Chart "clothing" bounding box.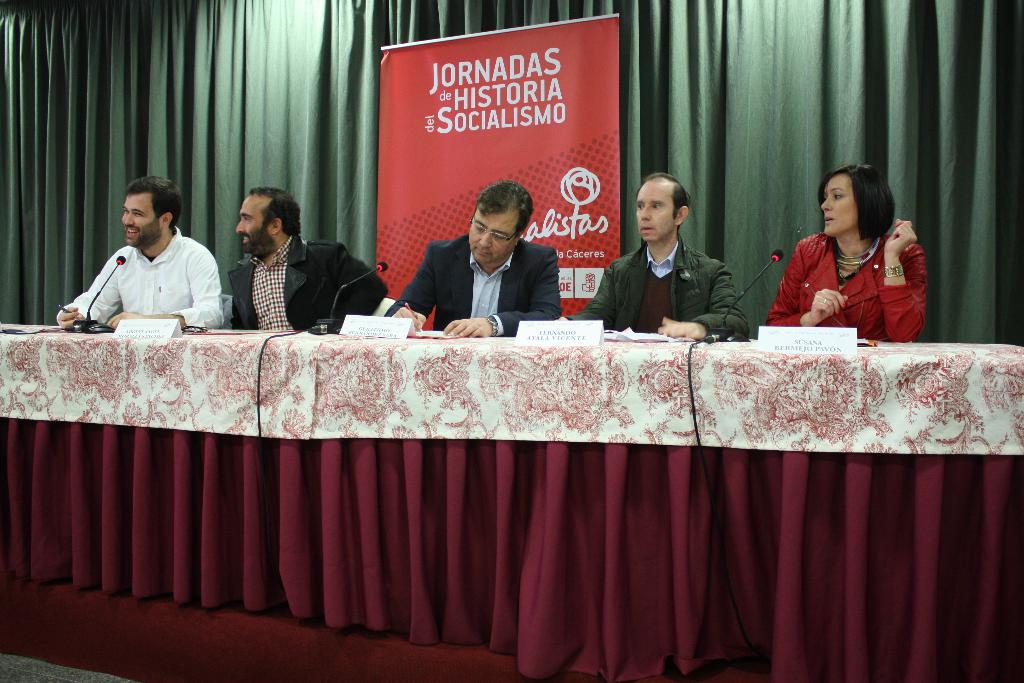
Charted: bbox(780, 230, 963, 349).
